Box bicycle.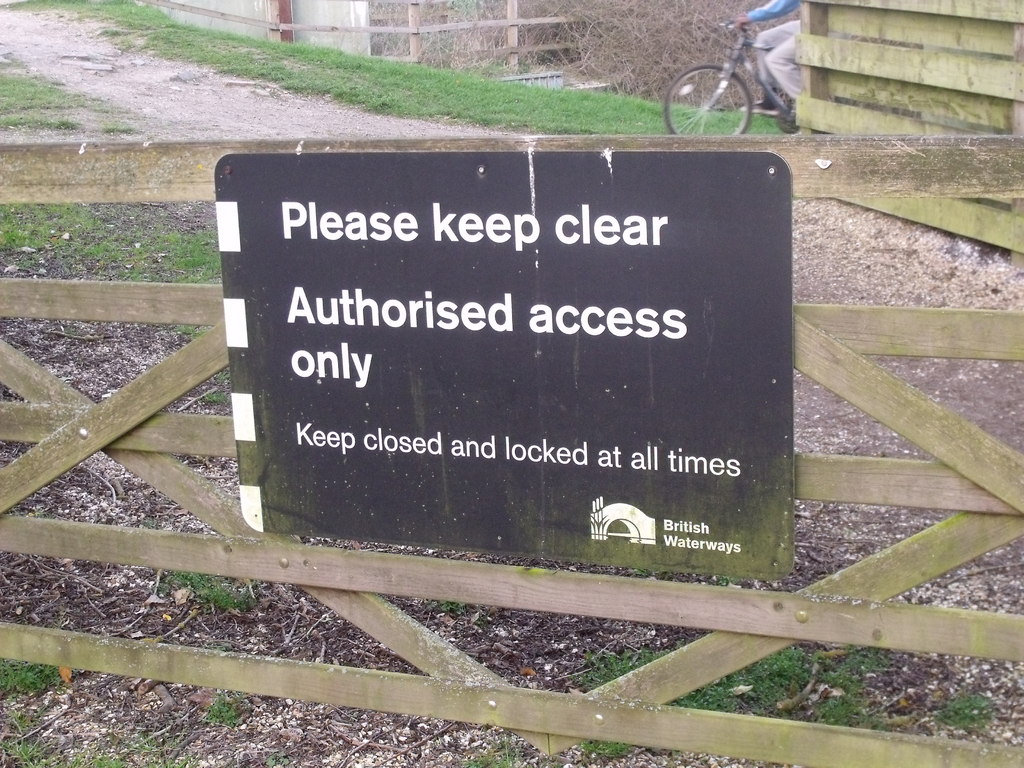
658, 17, 796, 135.
